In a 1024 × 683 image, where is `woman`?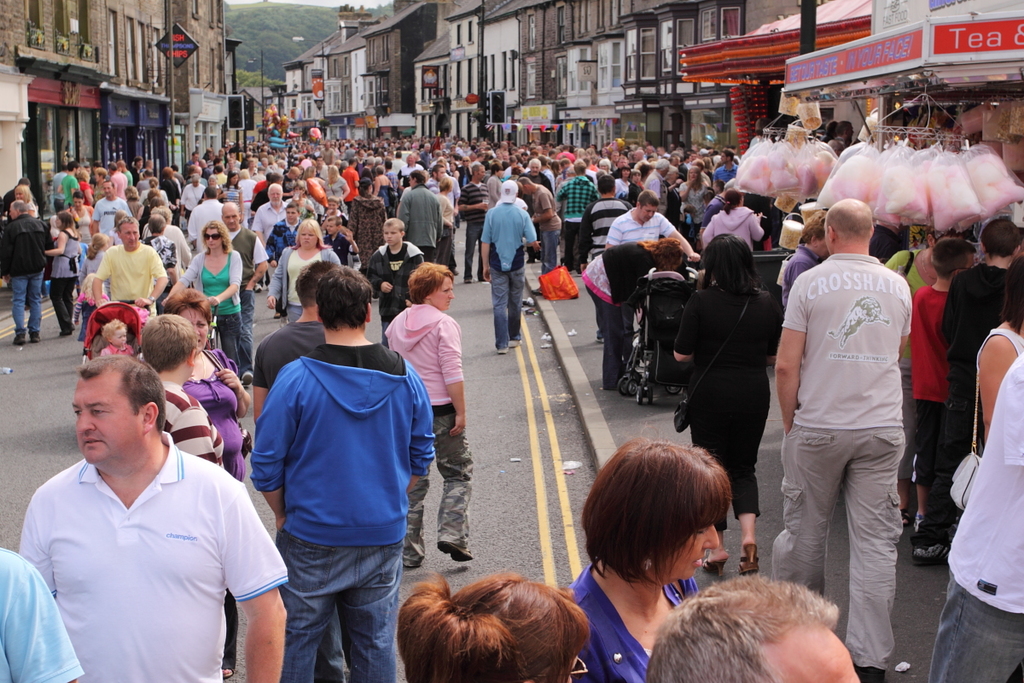
locate(342, 173, 390, 279).
